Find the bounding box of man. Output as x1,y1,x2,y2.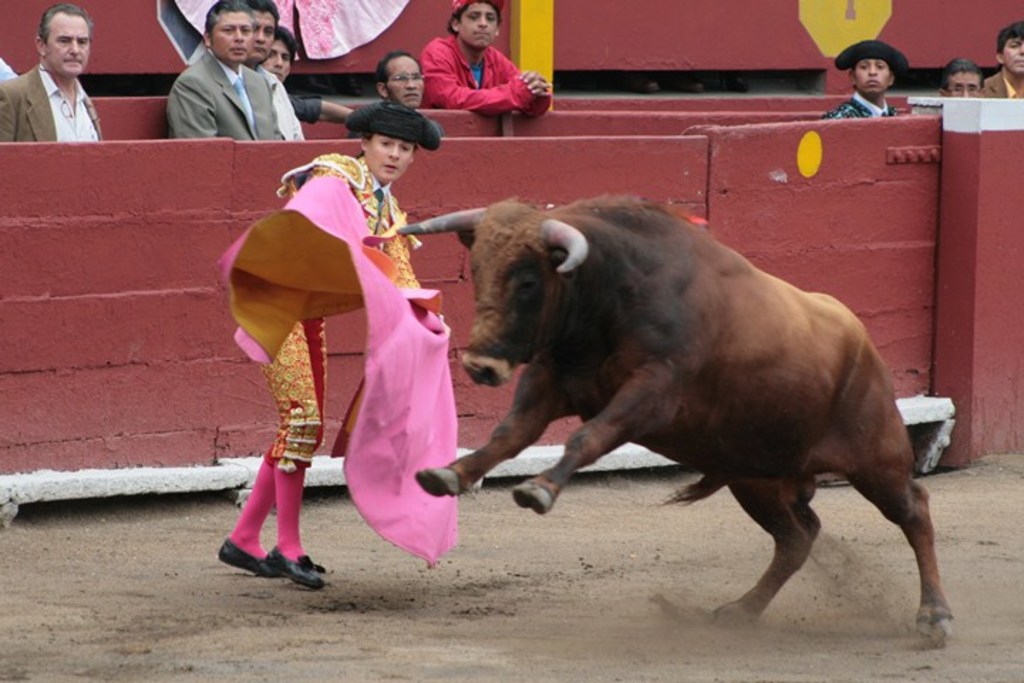
260,24,356,125.
